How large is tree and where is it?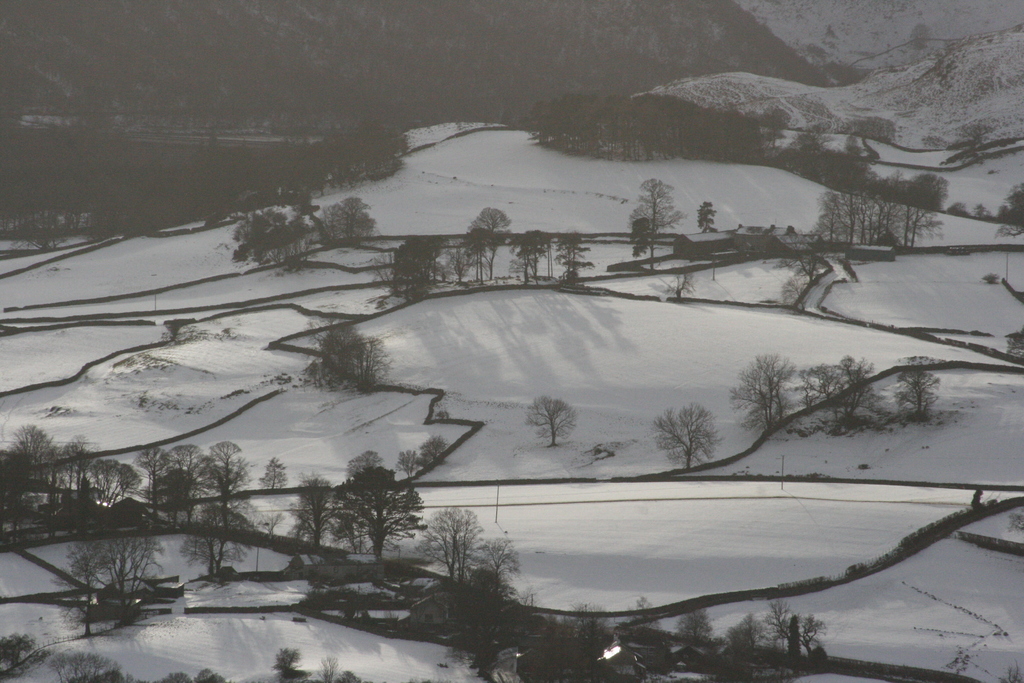
Bounding box: left=324, top=466, right=433, bottom=568.
